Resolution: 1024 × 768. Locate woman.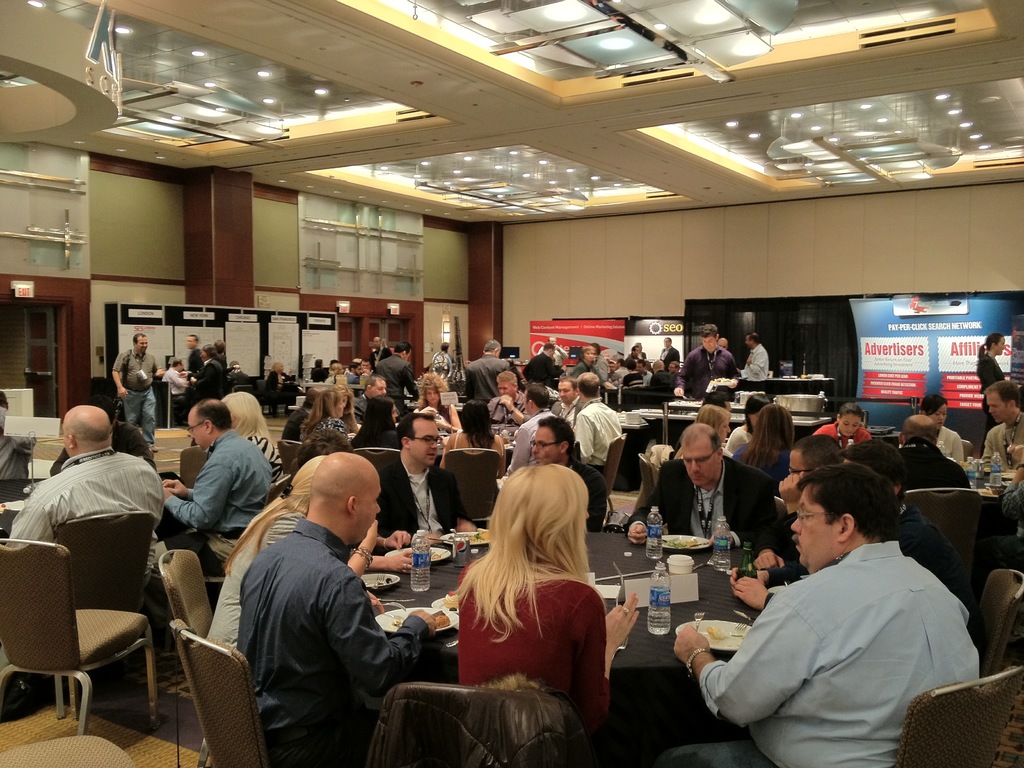
left=728, top=401, right=805, bottom=486.
